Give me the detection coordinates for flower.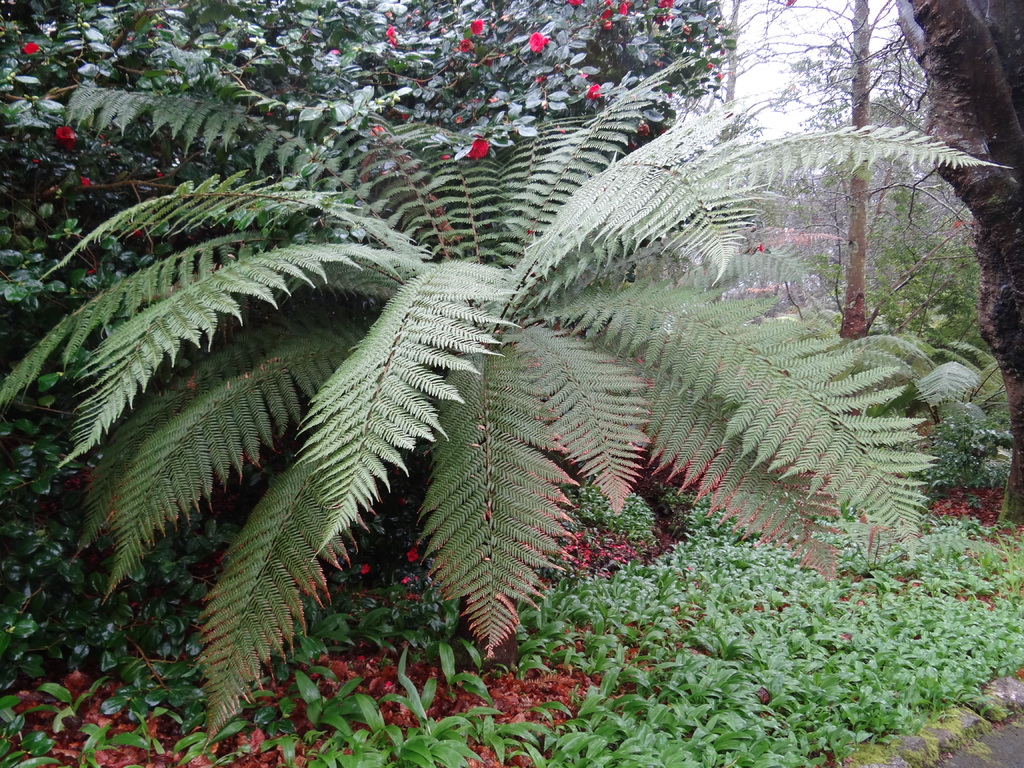
x1=788 y1=0 x2=797 y2=6.
